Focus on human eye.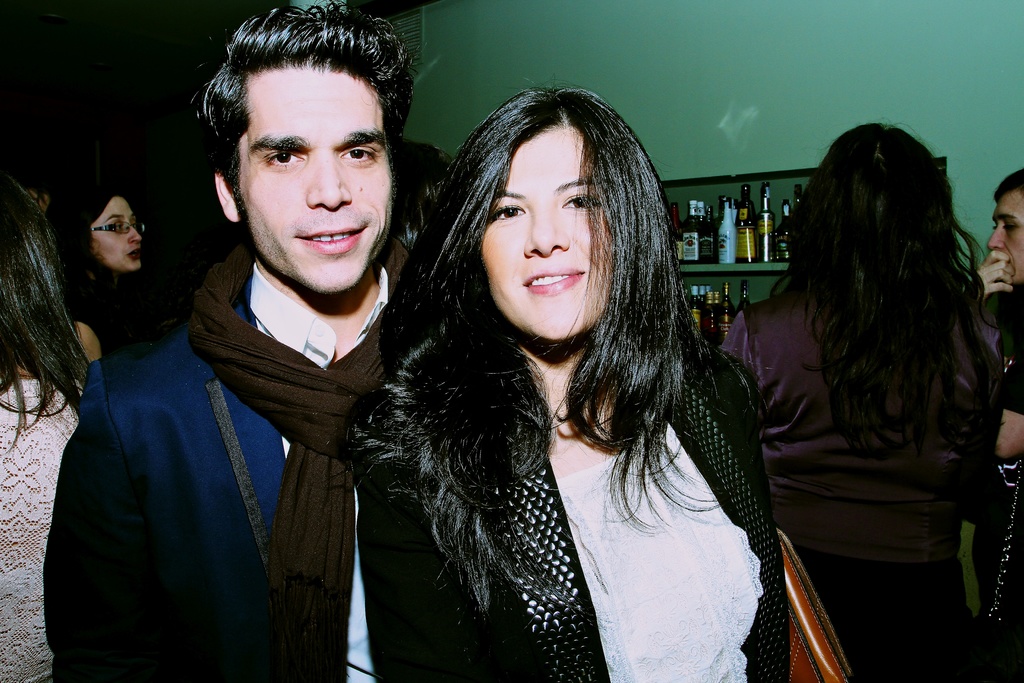
Focused at x1=560 y1=188 x2=600 y2=217.
